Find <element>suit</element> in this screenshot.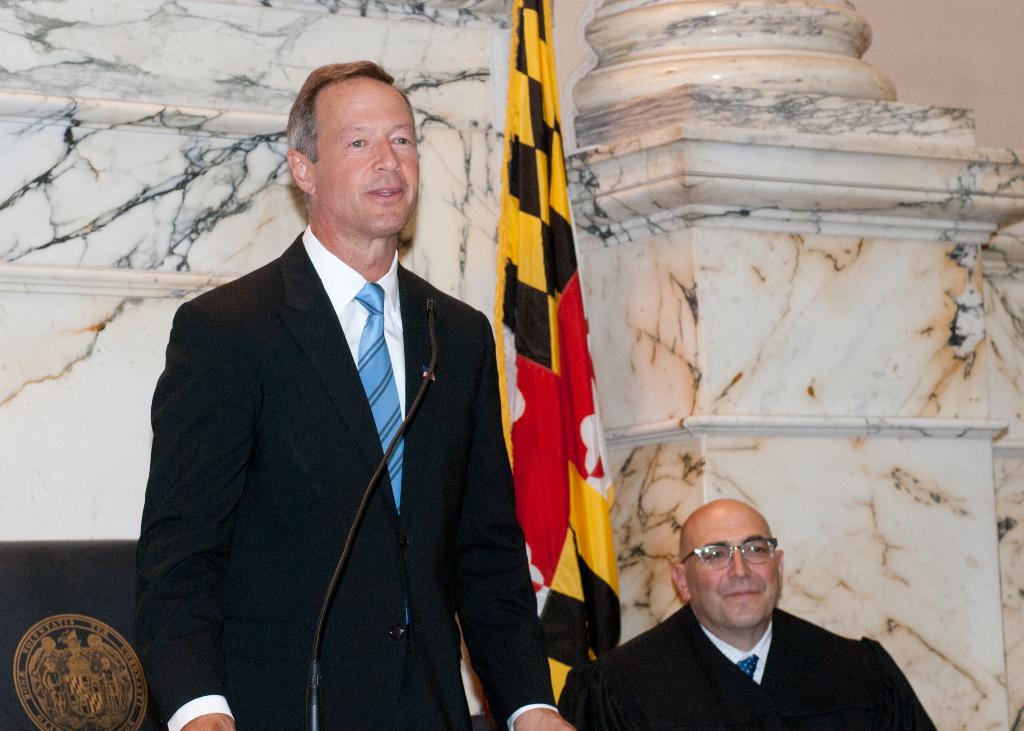
The bounding box for <element>suit</element> is BBox(555, 603, 939, 730).
